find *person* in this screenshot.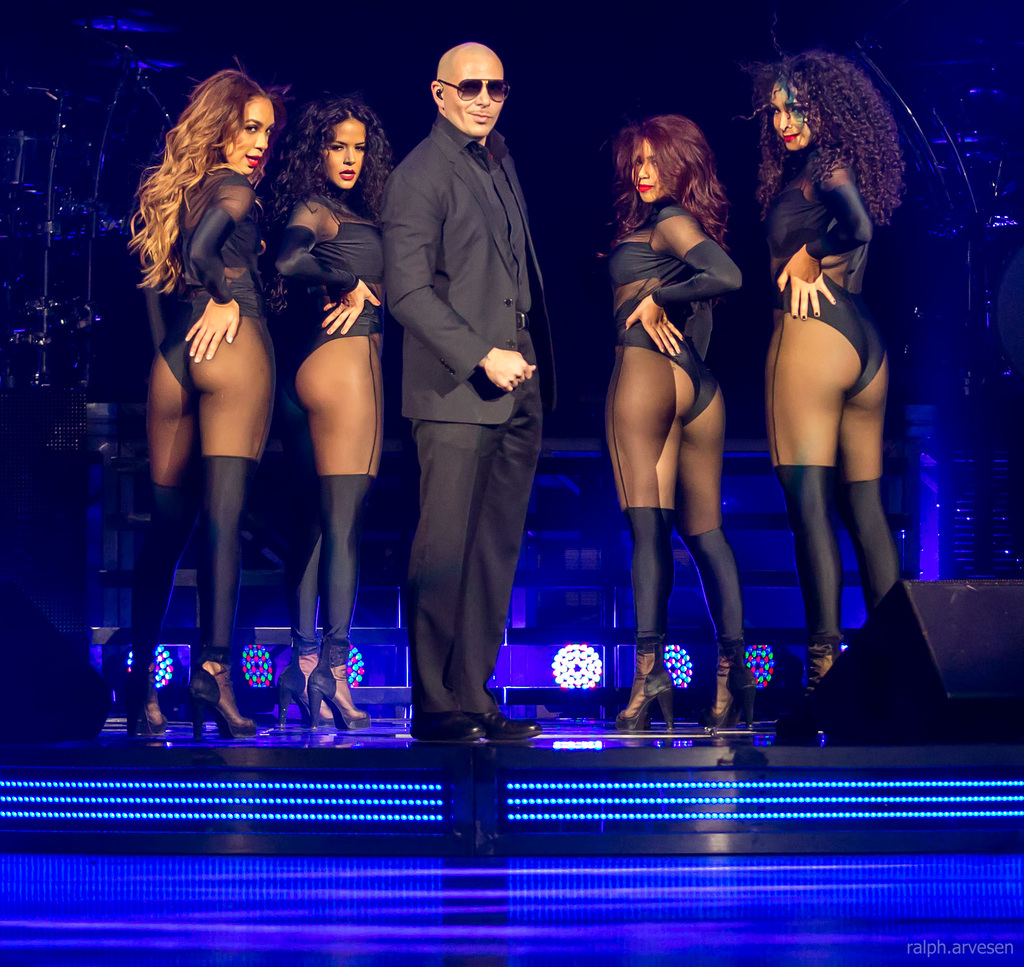
The bounding box for *person* is region(359, 3, 550, 735).
